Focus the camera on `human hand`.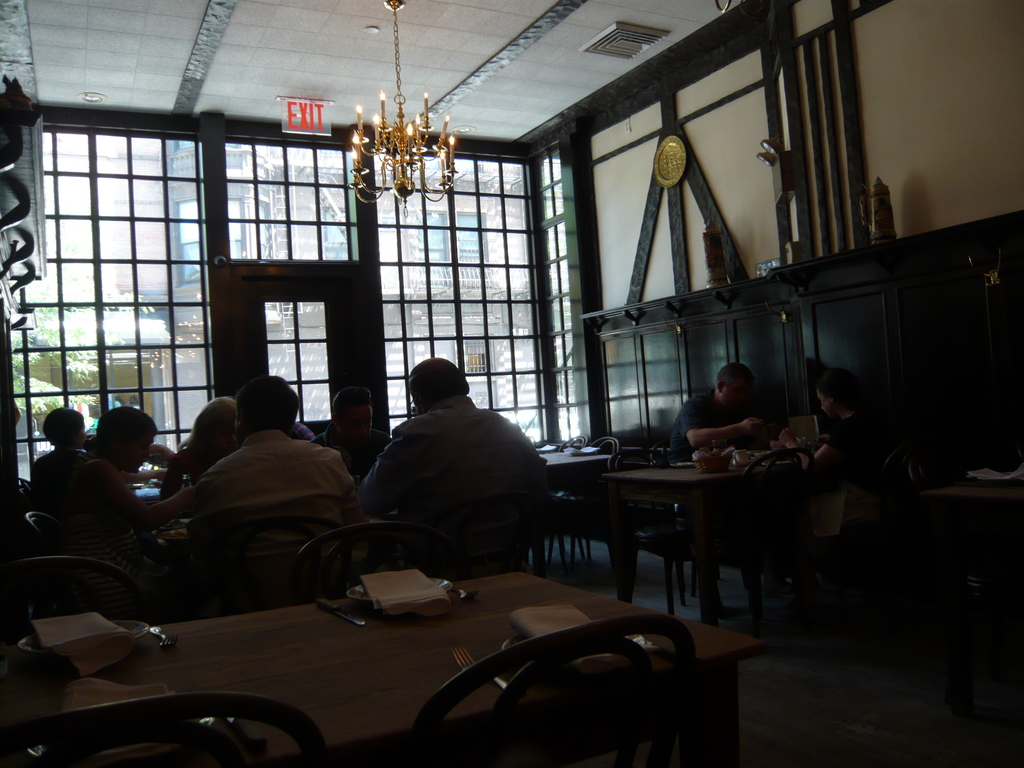
Focus region: 739:415:773:435.
